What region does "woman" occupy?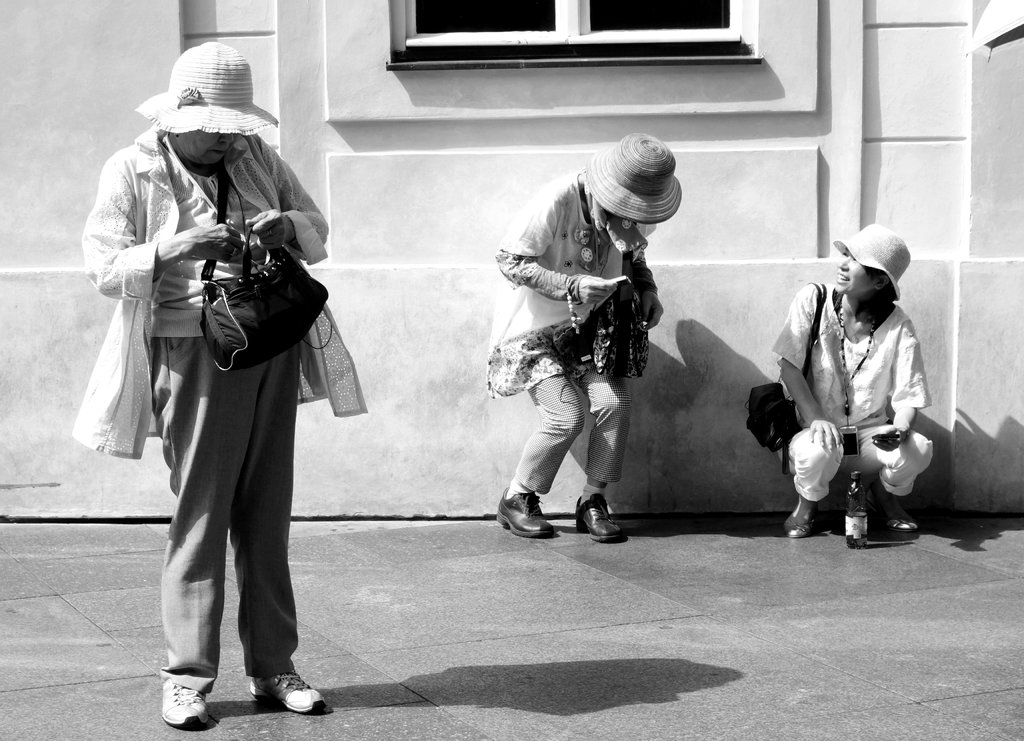
(x1=70, y1=40, x2=369, y2=732).
